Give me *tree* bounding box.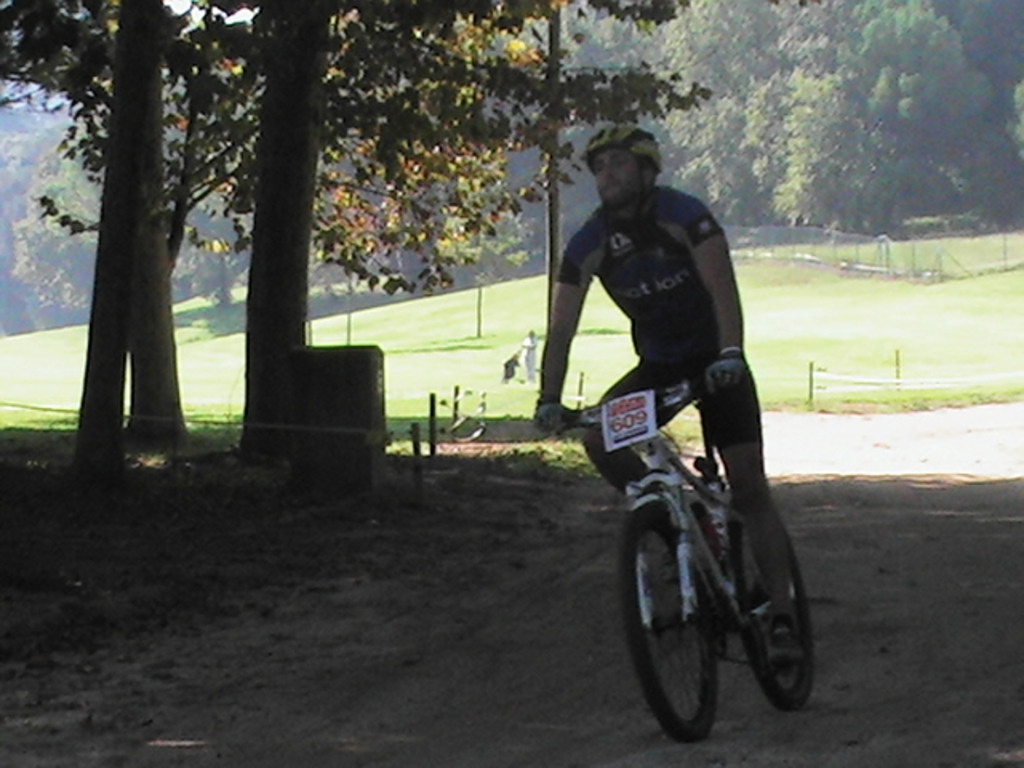
select_region(246, 0, 587, 461).
